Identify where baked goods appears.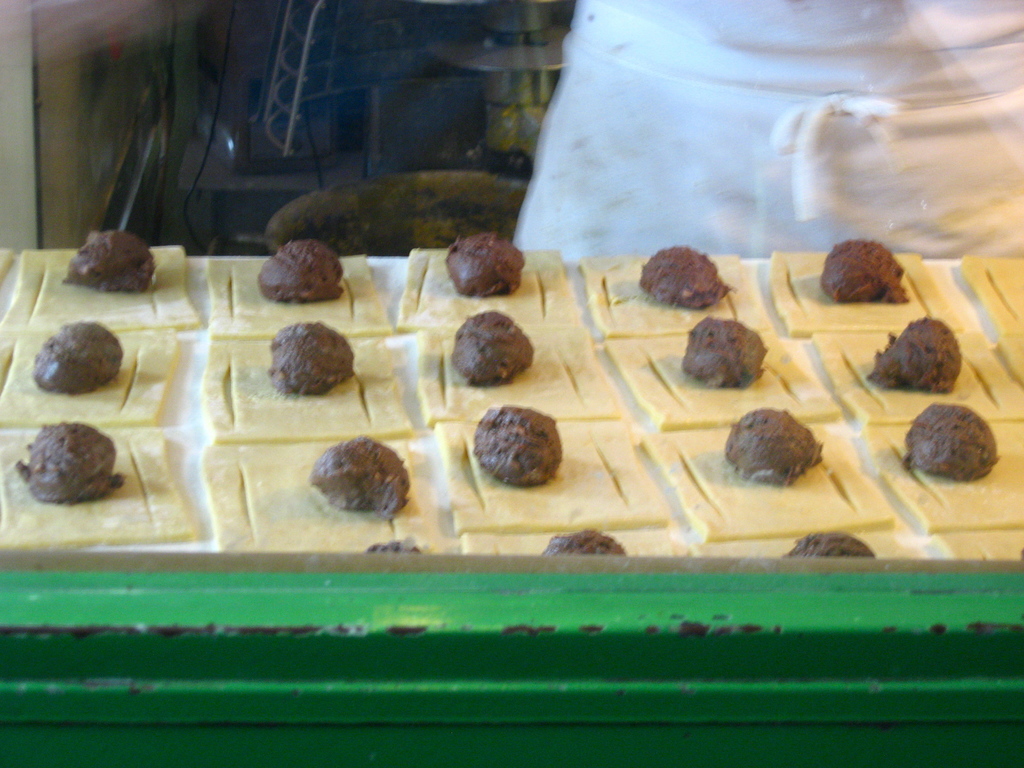
Appears at 807 317 1023 428.
